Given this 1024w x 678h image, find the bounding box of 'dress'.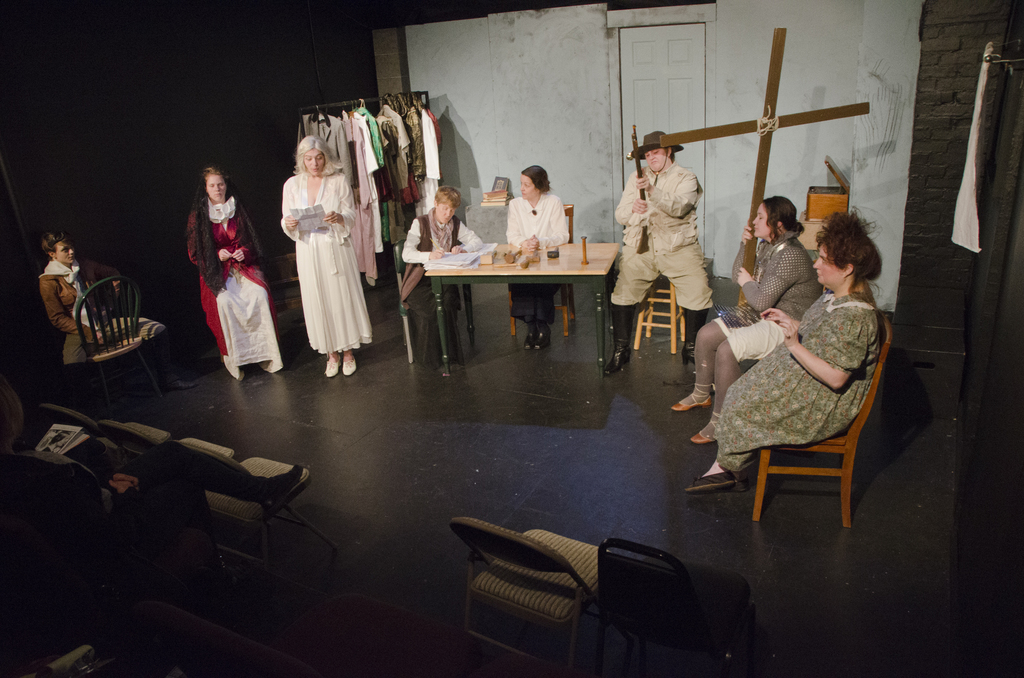
710/287/881/472.
